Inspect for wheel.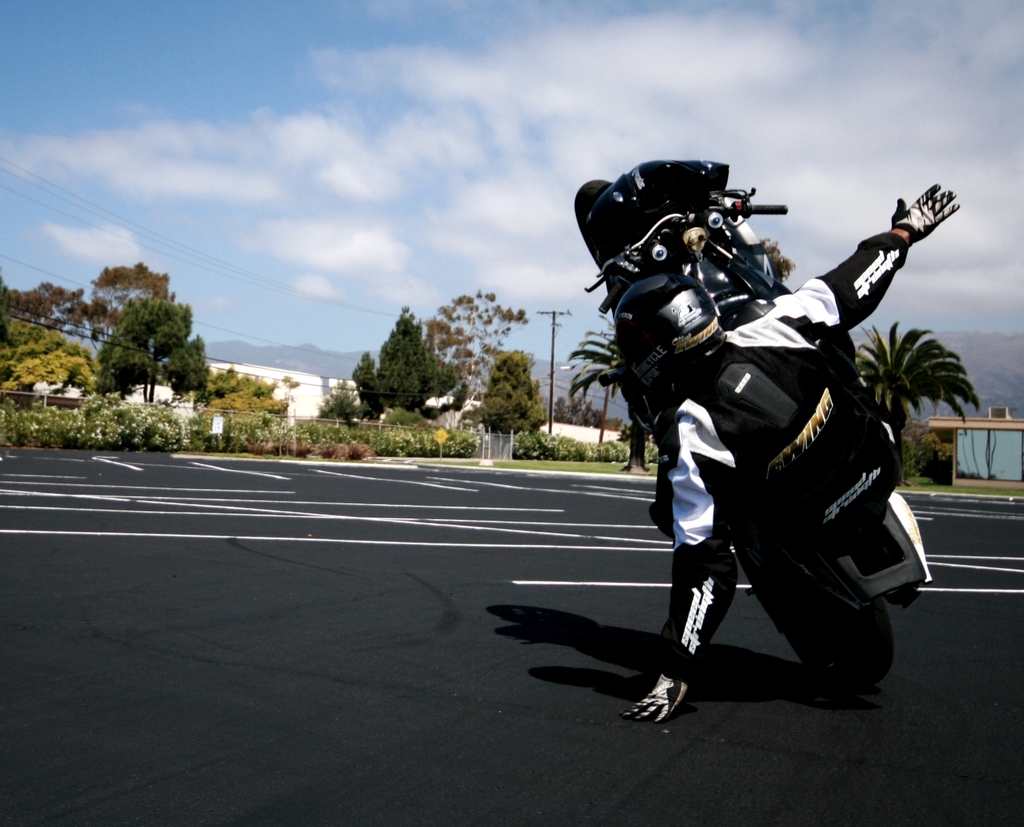
Inspection: <box>572,178,611,258</box>.
